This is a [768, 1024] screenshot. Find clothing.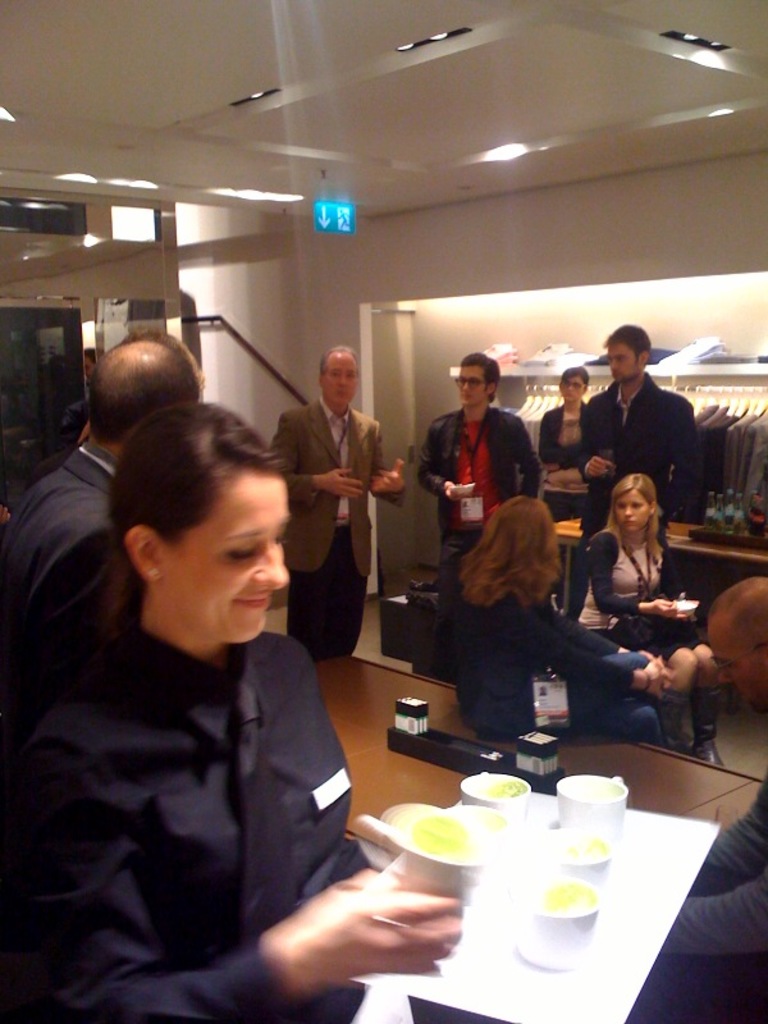
Bounding box: detection(274, 397, 384, 640).
